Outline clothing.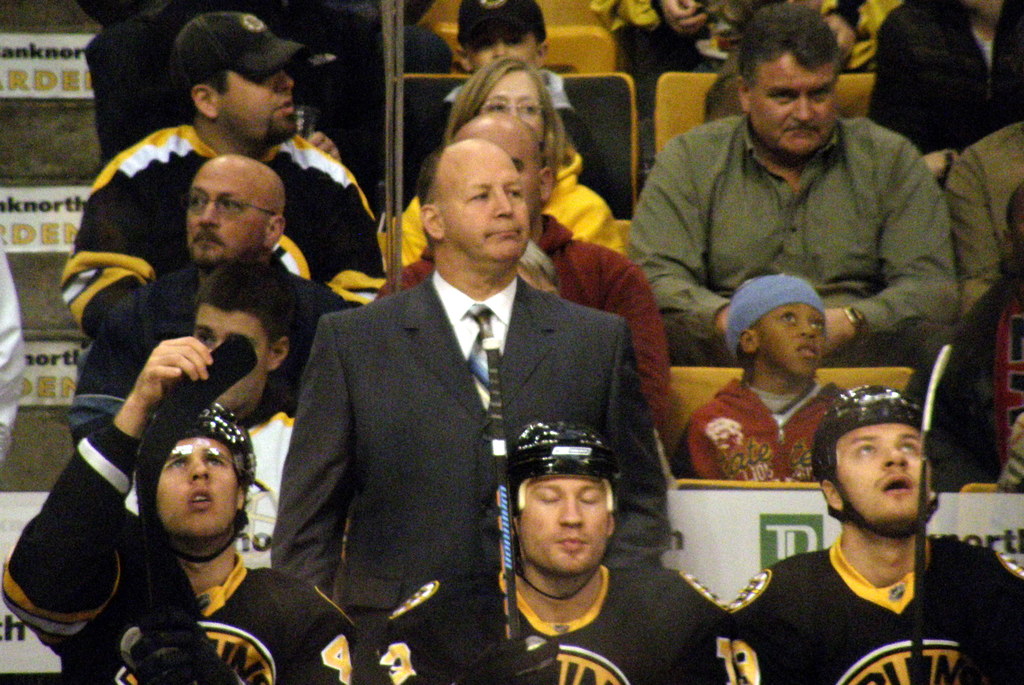
Outline: [65, 249, 332, 452].
